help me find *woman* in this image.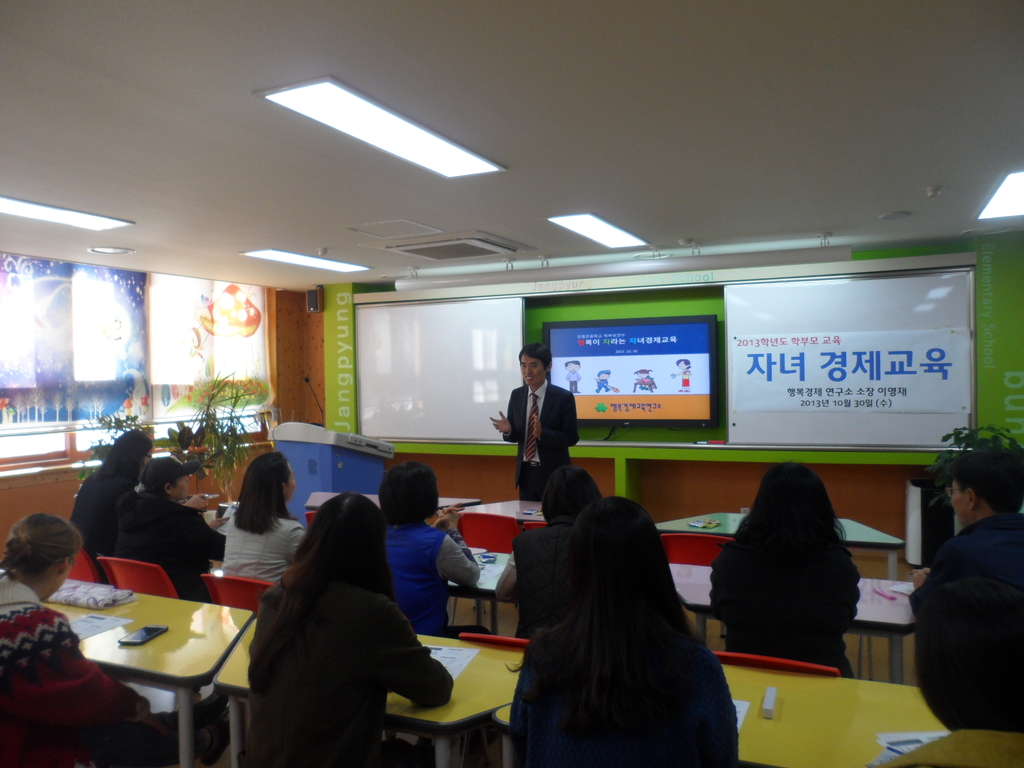
Found it: <region>65, 428, 154, 557</region>.
